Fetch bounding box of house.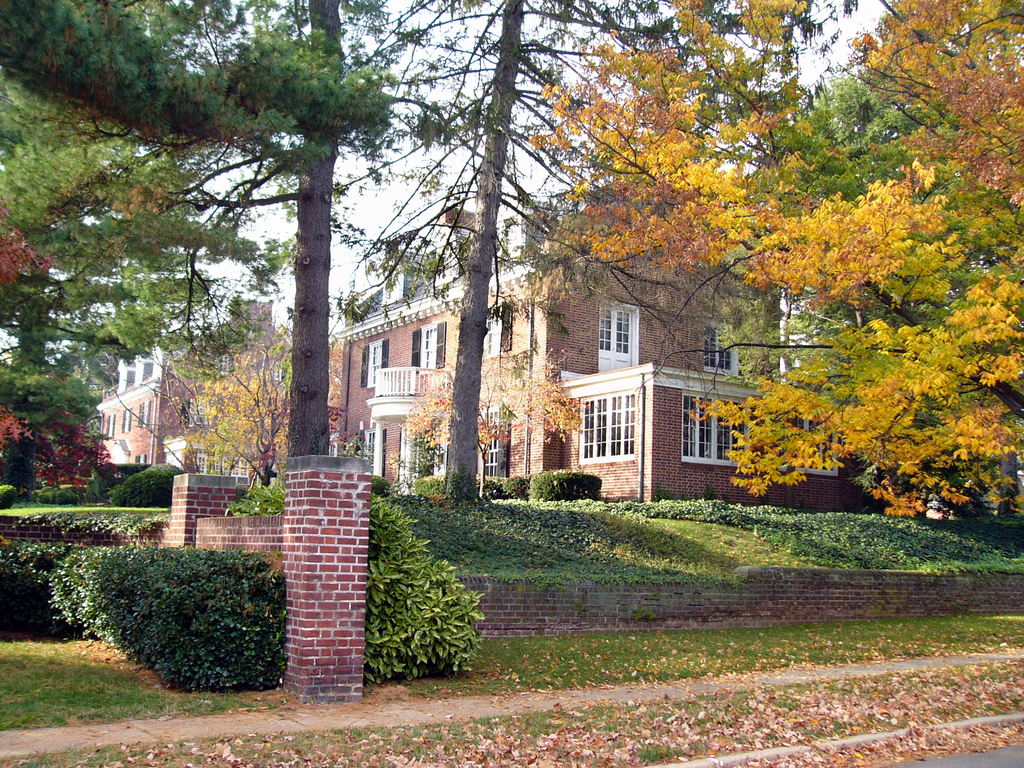
Bbox: [x1=97, y1=297, x2=272, y2=484].
